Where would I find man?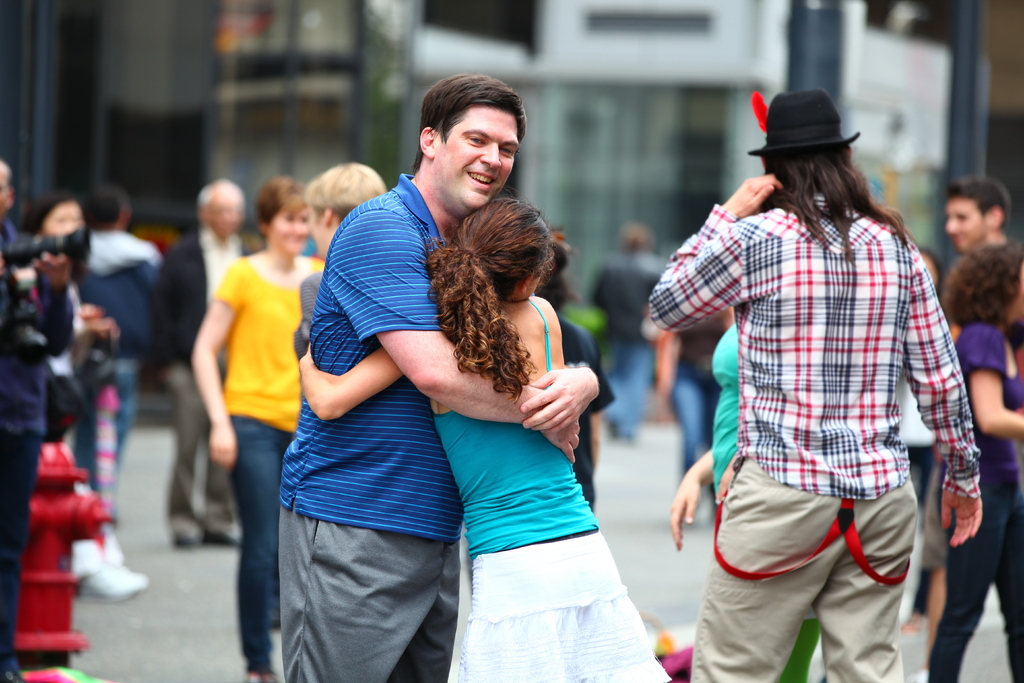
At detection(262, 107, 612, 662).
